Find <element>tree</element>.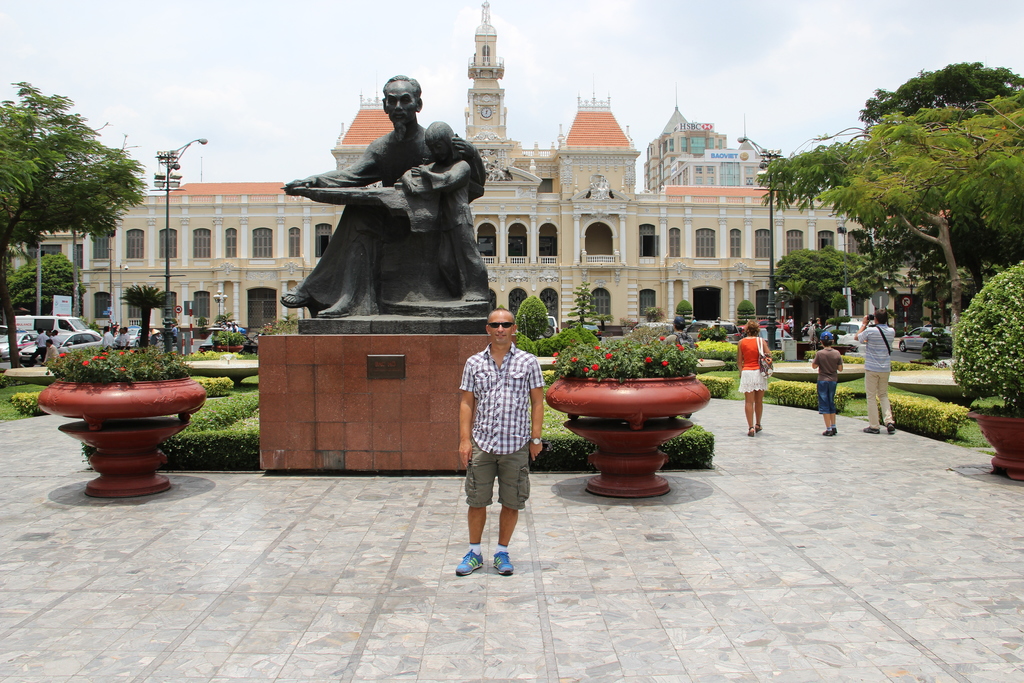
[x1=216, y1=308, x2=237, y2=336].
